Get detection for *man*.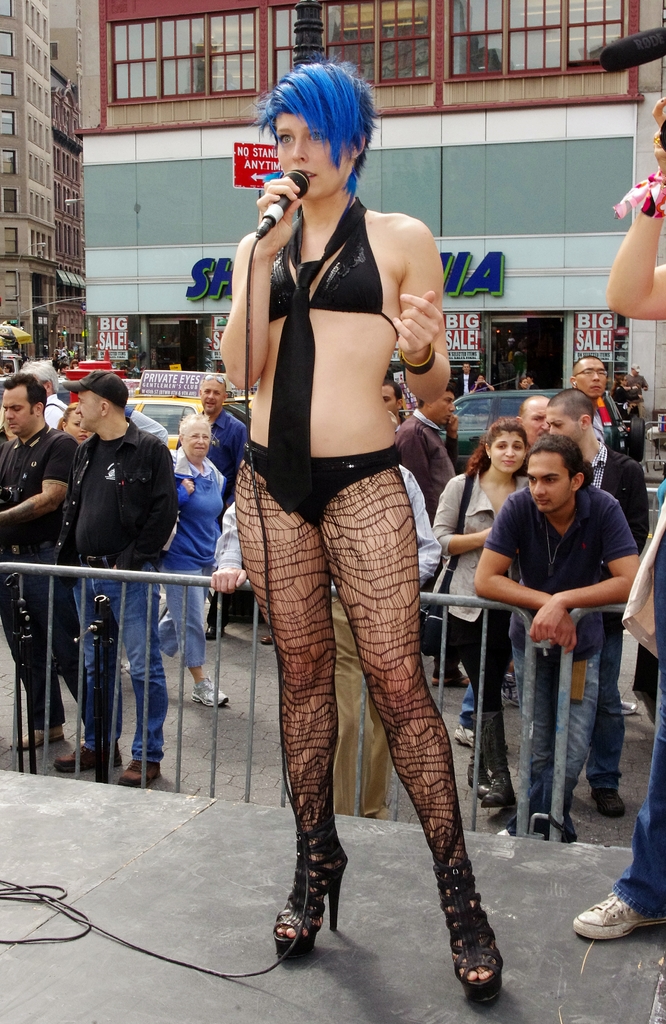
Detection: l=49, t=370, r=183, b=788.
